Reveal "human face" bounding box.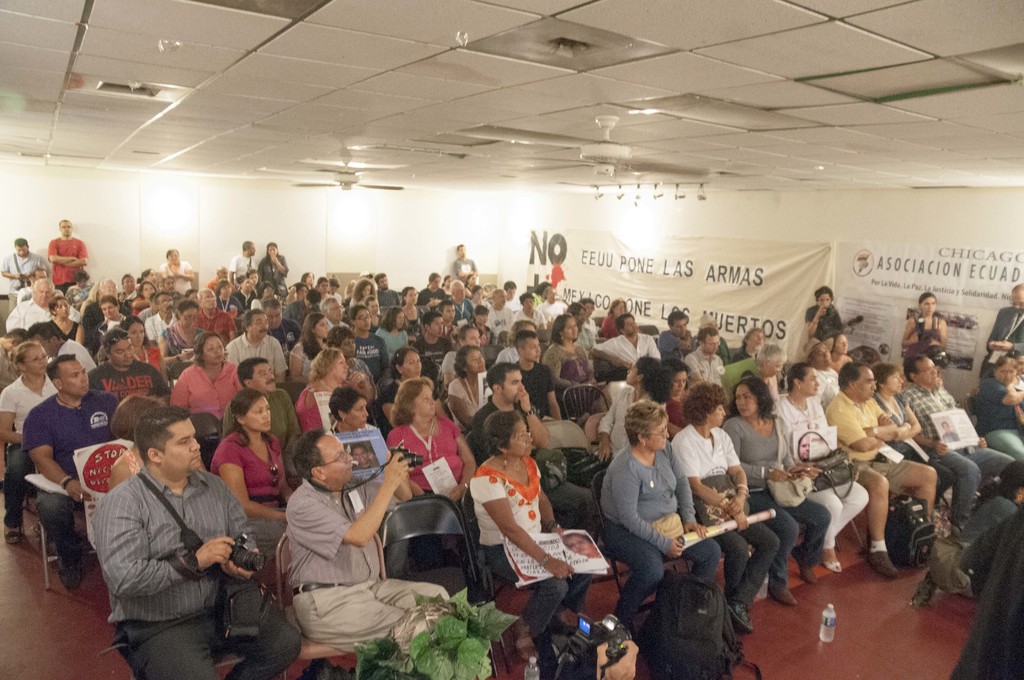
Revealed: region(294, 285, 307, 302).
